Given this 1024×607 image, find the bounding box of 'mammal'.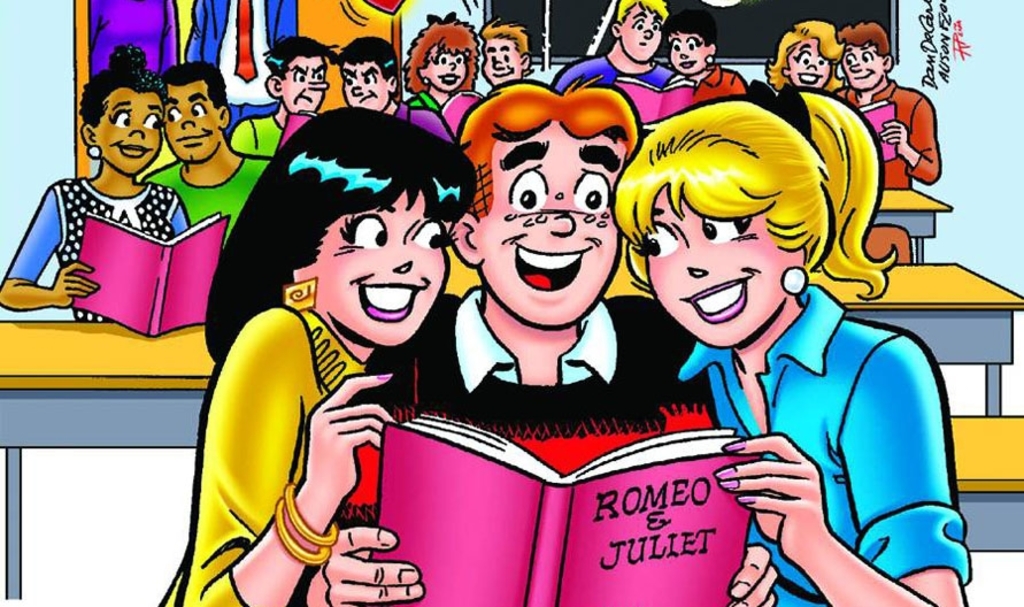
{"x1": 837, "y1": 16, "x2": 942, "y2": 191}.
